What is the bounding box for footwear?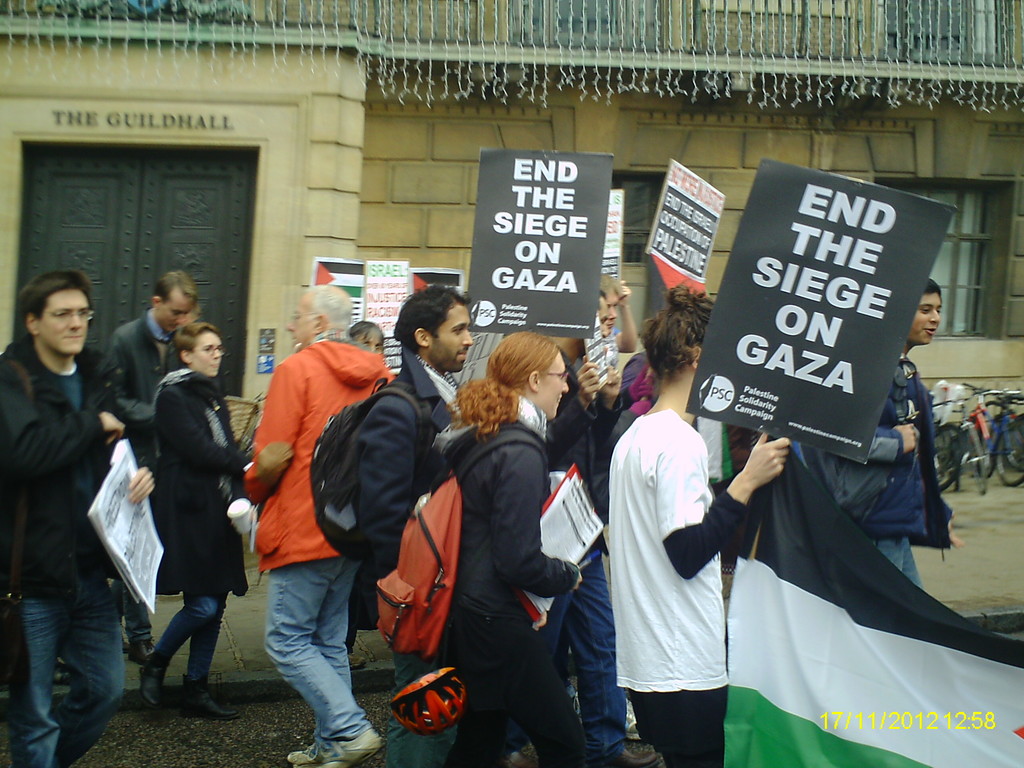
BBox(348, 650, 368, 669).
